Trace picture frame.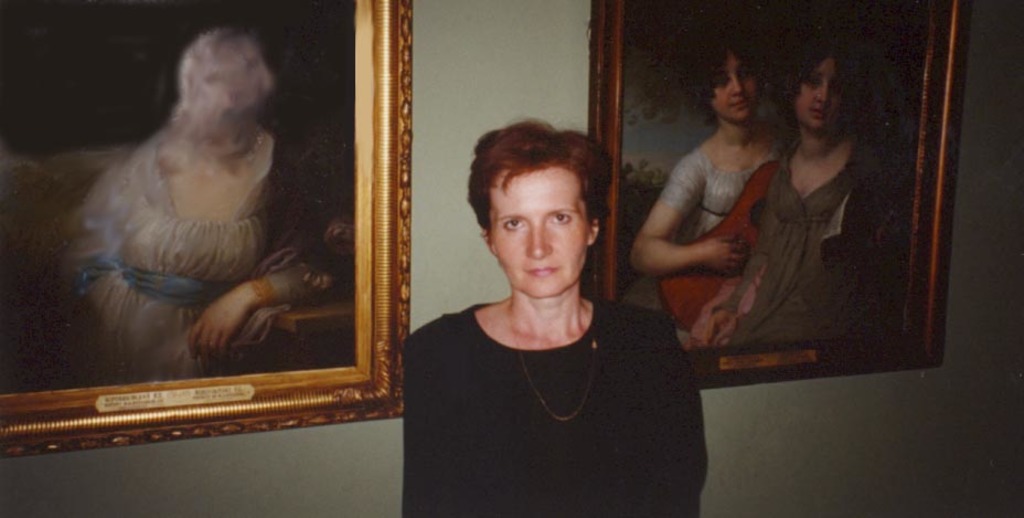
Traced to [0,0,415,461].
